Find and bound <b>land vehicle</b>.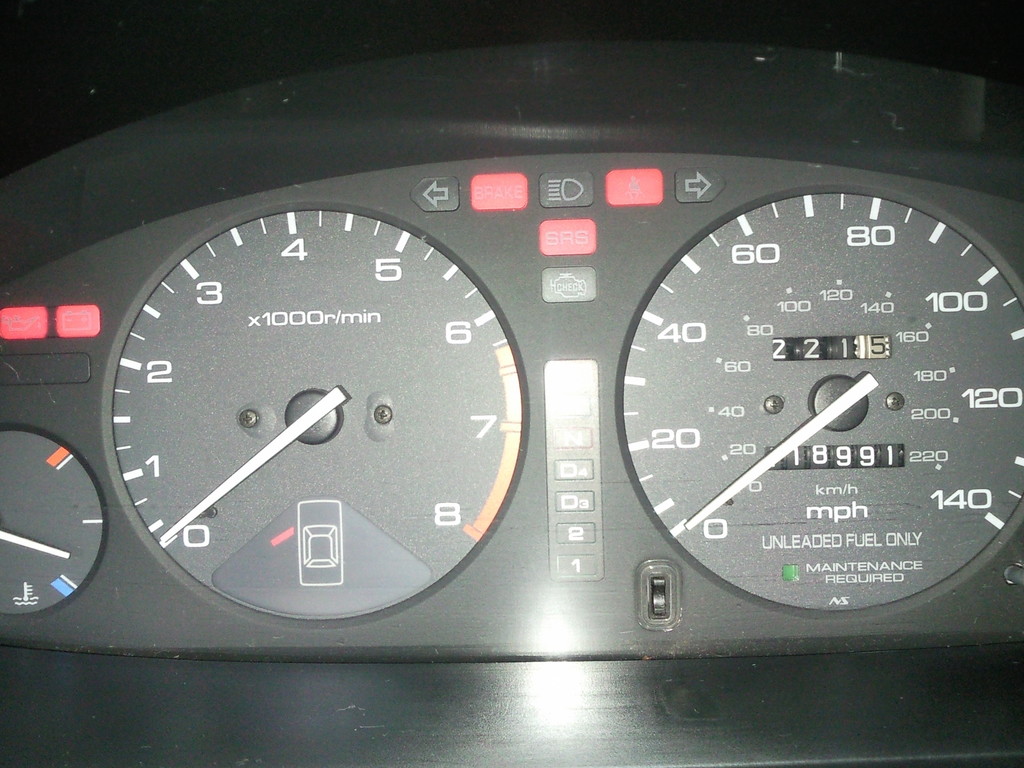
Bound: 0, 14, 974, 762.
